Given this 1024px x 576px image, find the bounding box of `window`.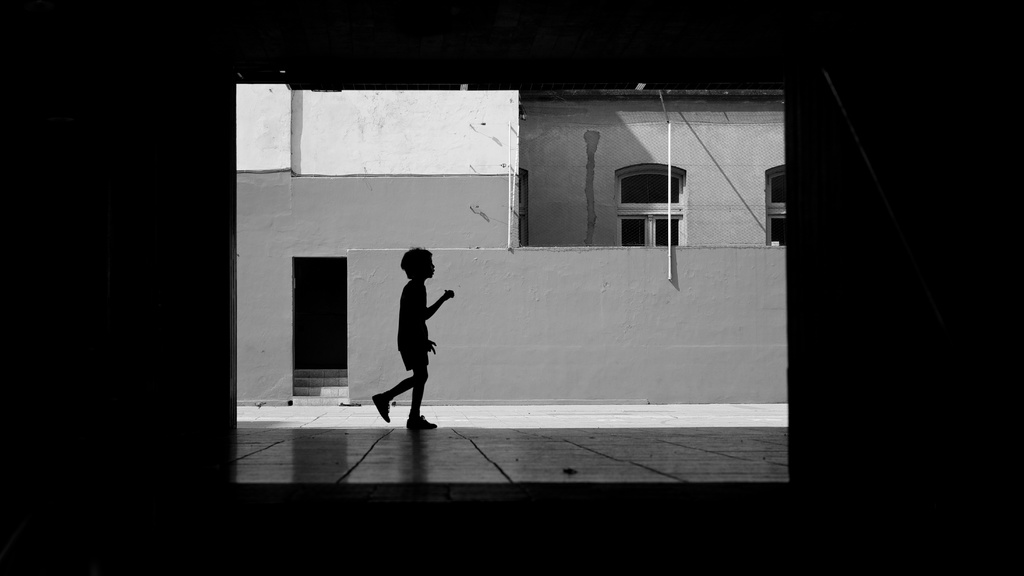
[755, 169, 790, 248].
